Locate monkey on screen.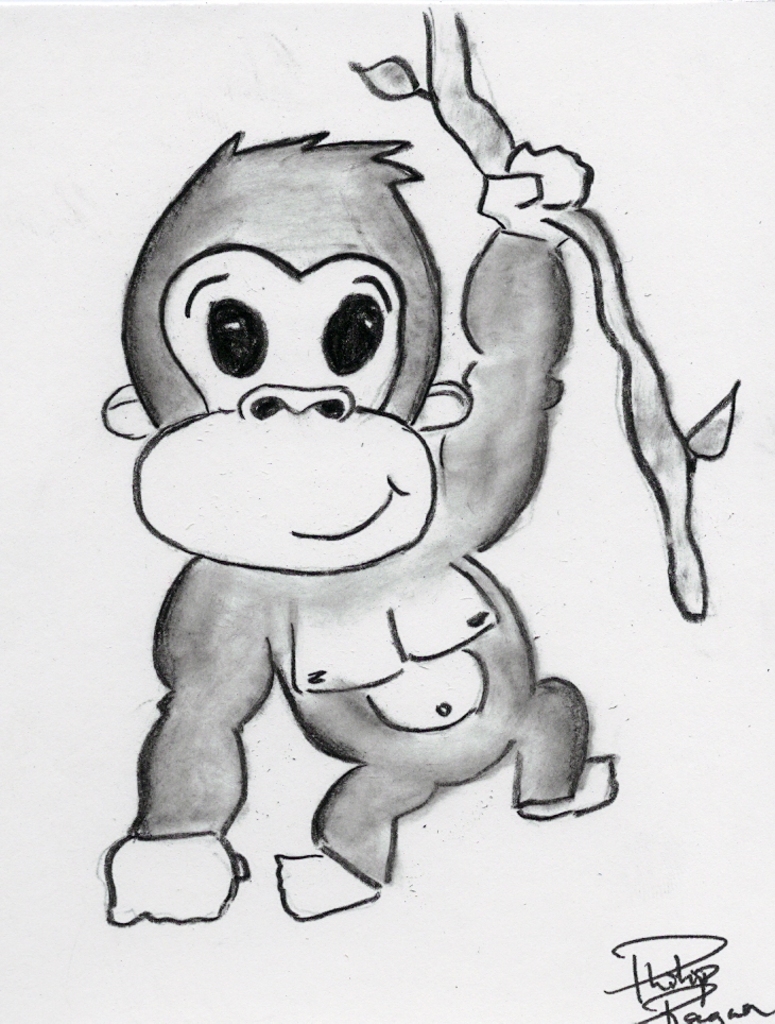
On screen at (x1=101, y1=134, x2=597, y2=932).
